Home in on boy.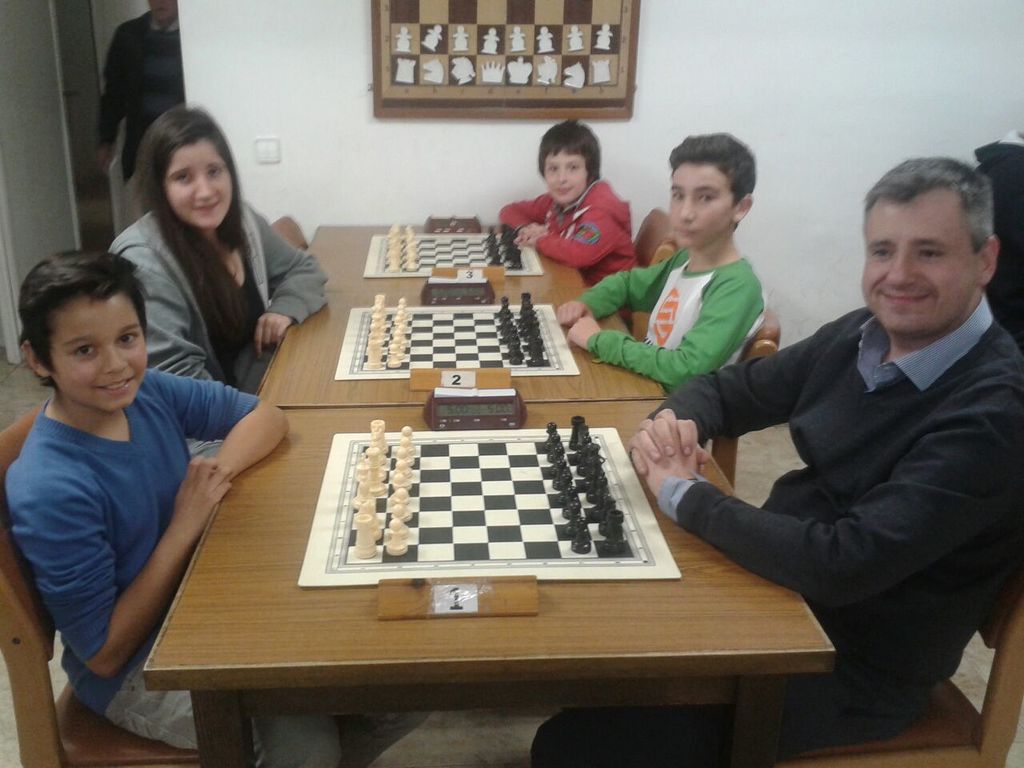
Homed in at l=3, t=245, r=427, b=767.
